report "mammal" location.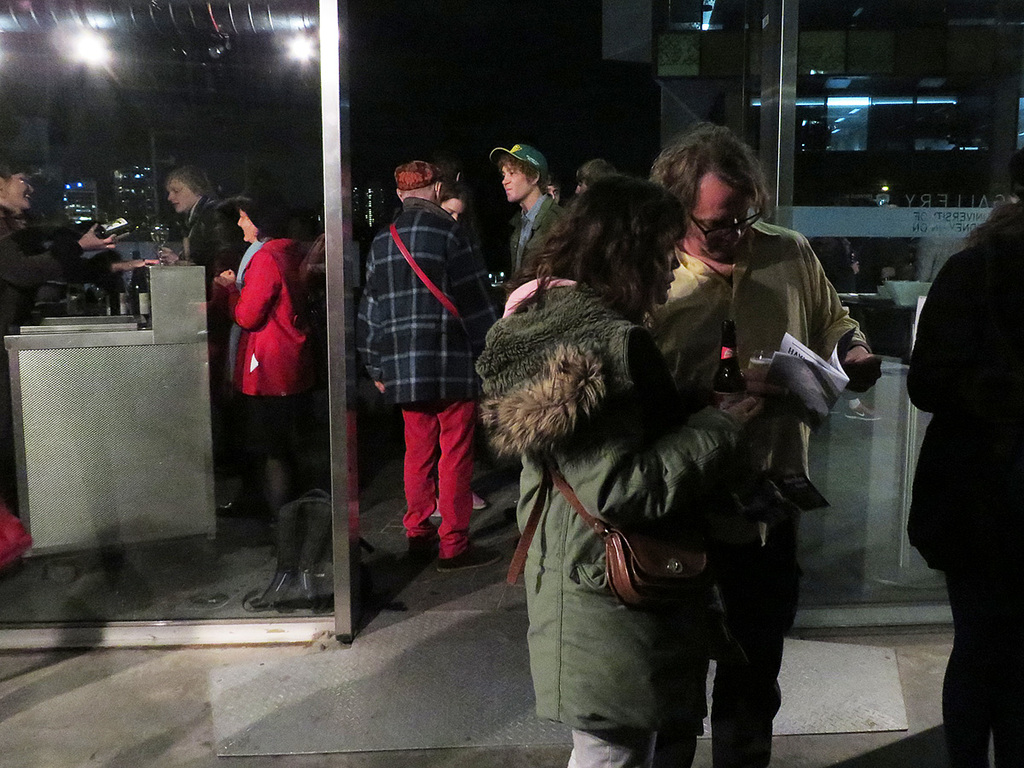
Report: bbox(158, 165, 250, 520).
